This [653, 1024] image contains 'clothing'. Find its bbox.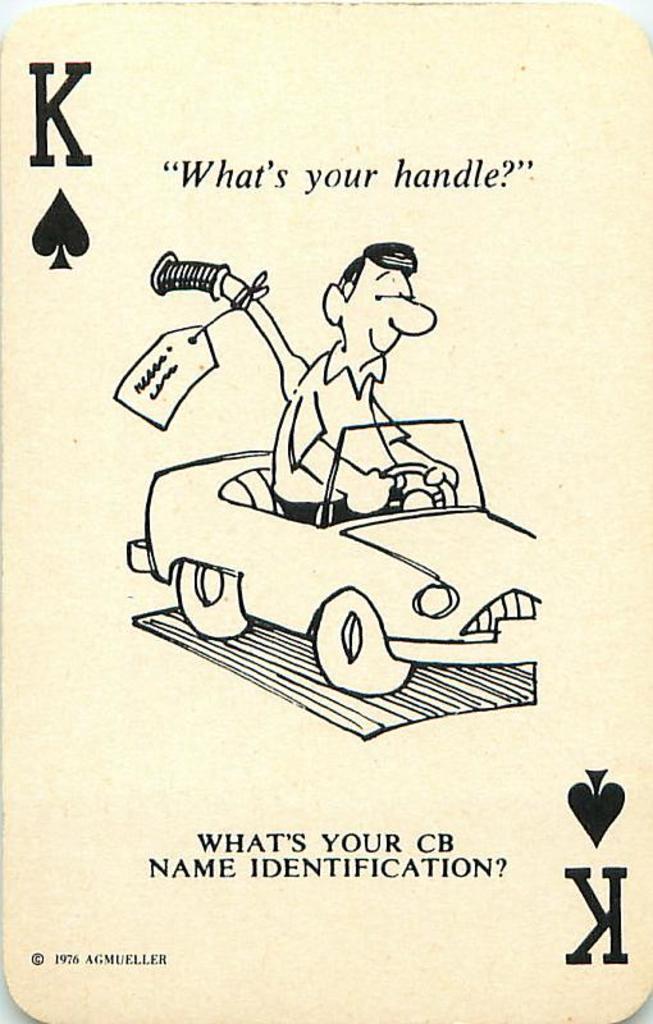
{"left": 238, "top": 256, "right": 479, "bottom": 516}.
